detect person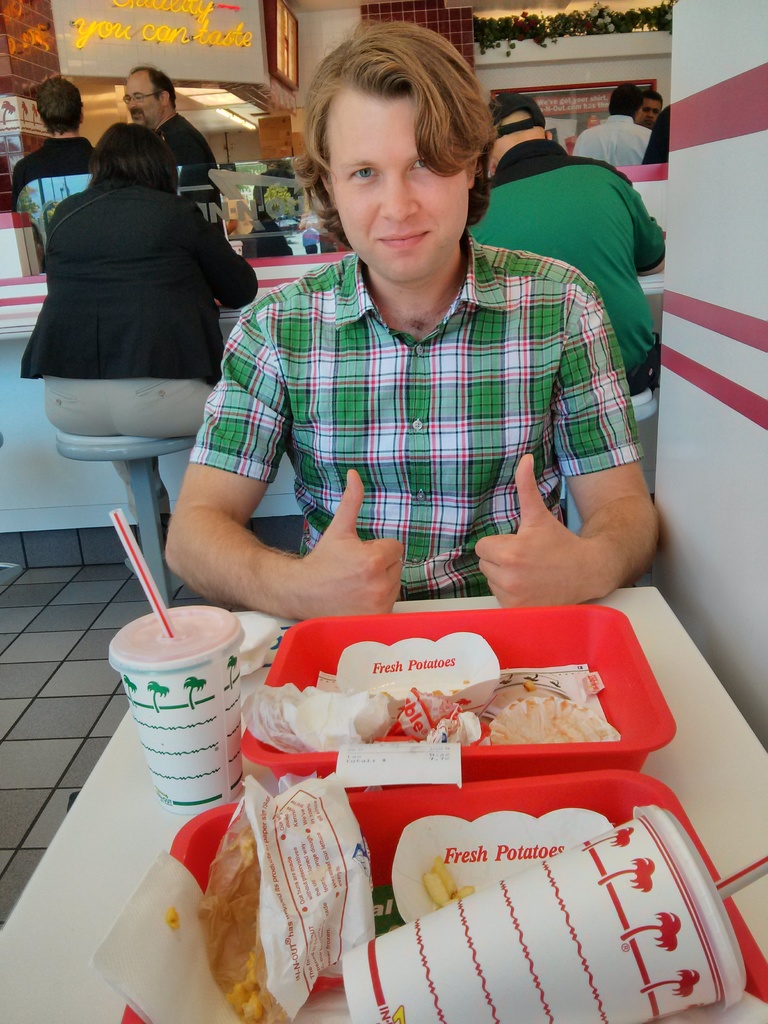
115, 64, 225, 206
